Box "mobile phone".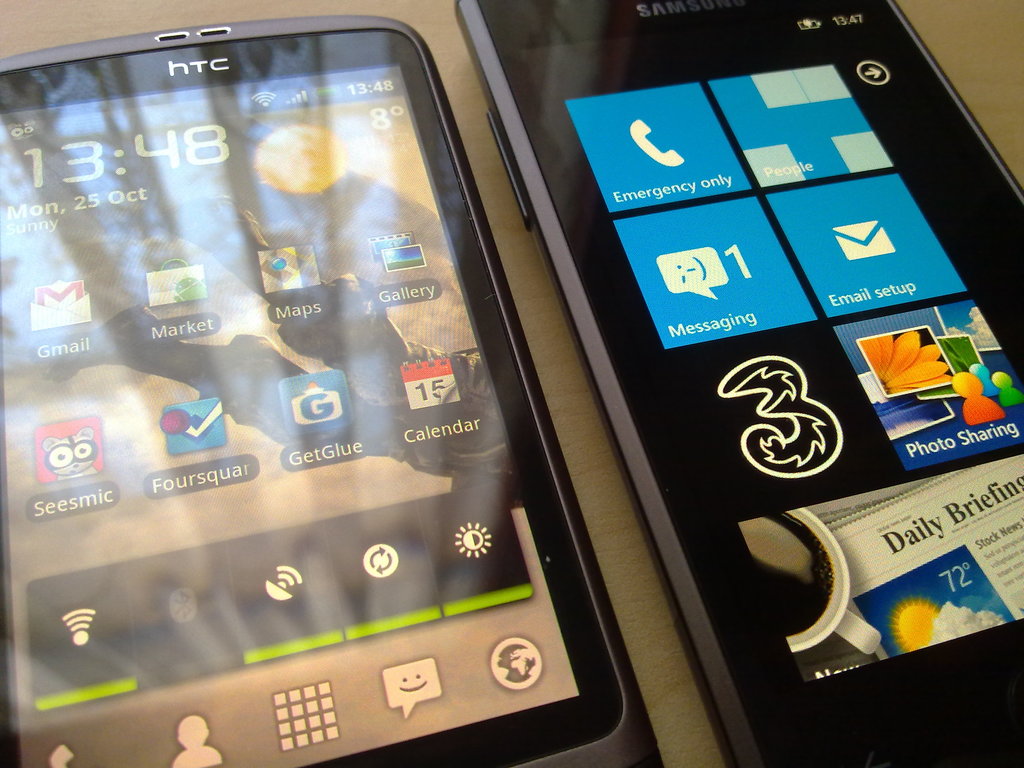
(left=454, top=0, right=1023, bottom=767).
